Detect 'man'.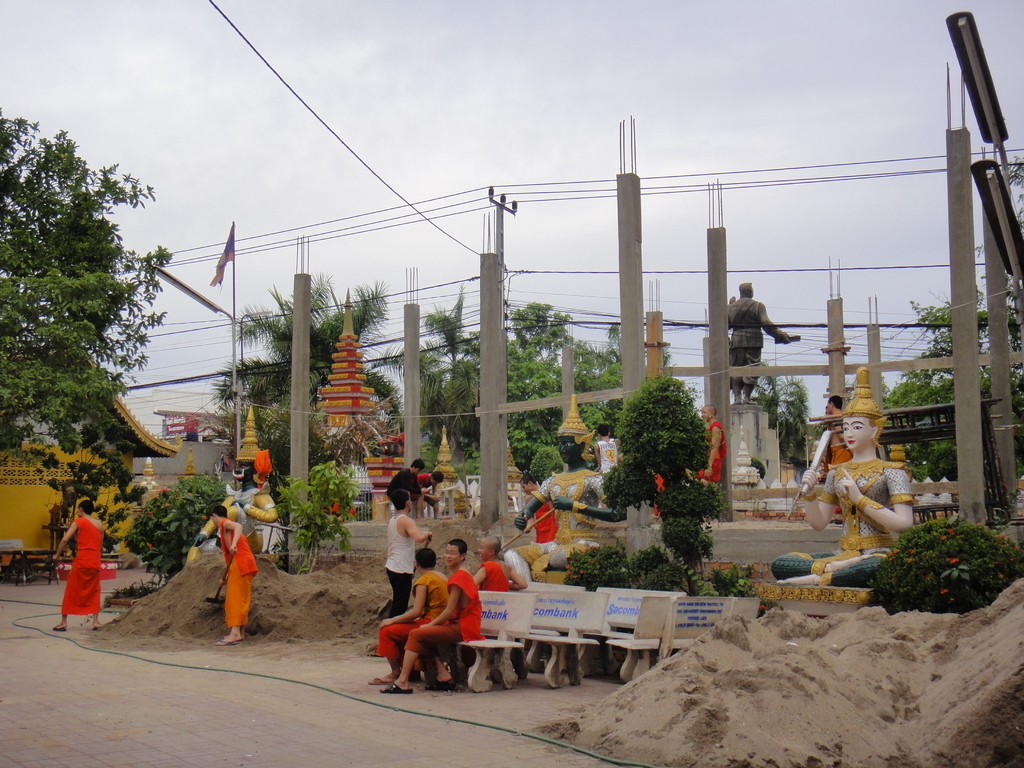
Detected at bbox=[822, 406, 828, 416].
